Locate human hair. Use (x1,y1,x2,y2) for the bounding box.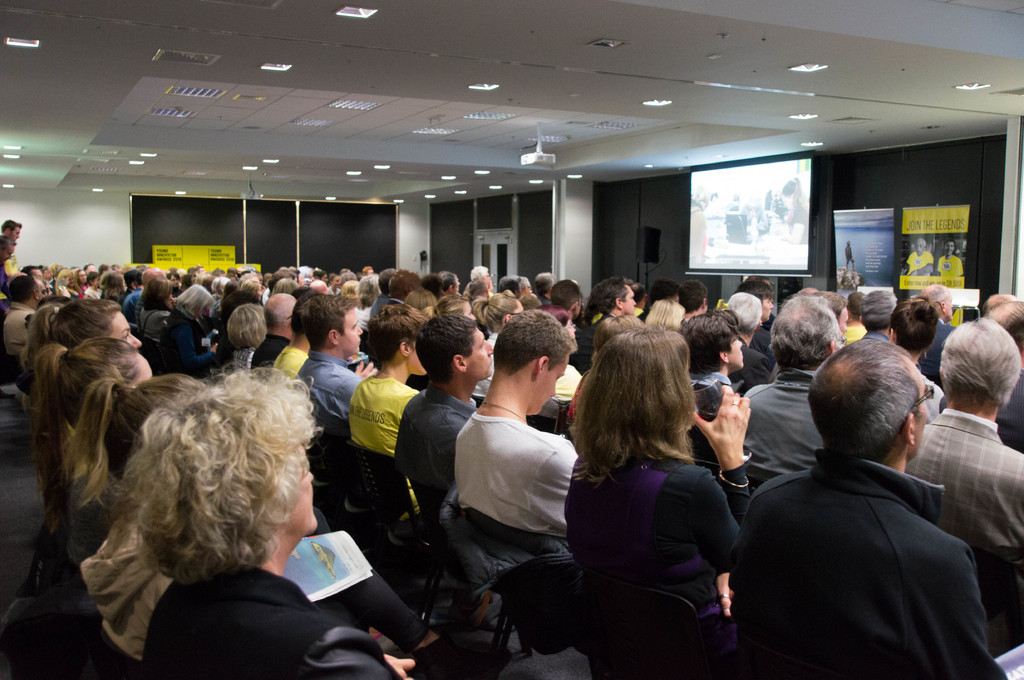
(733,276,765,324).
